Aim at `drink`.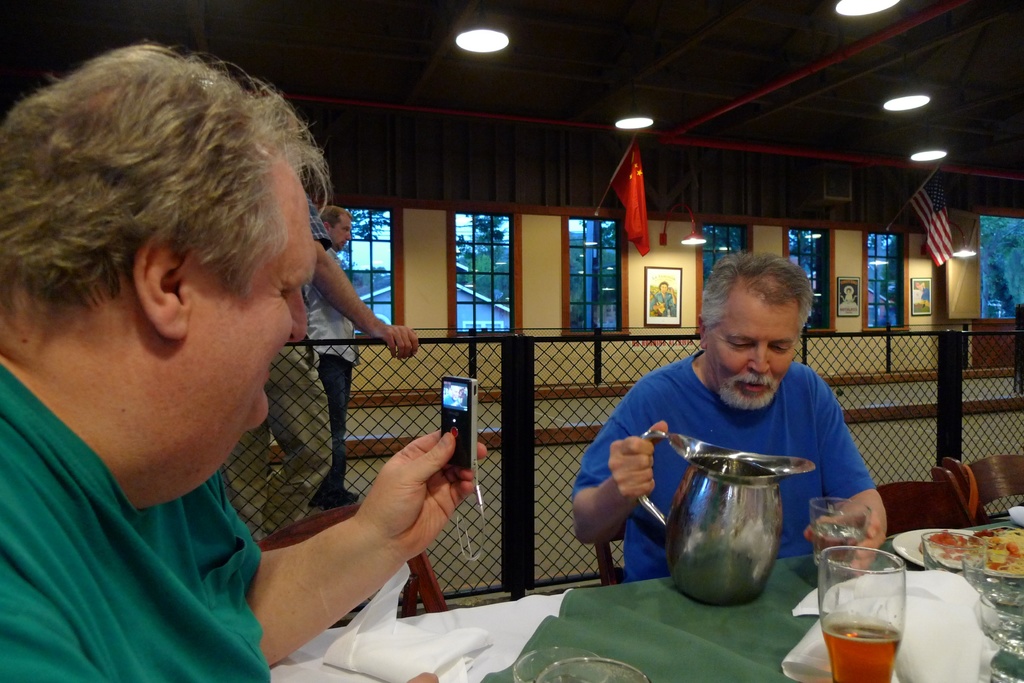
Aimed at box=[828, 552, 934, 670].
